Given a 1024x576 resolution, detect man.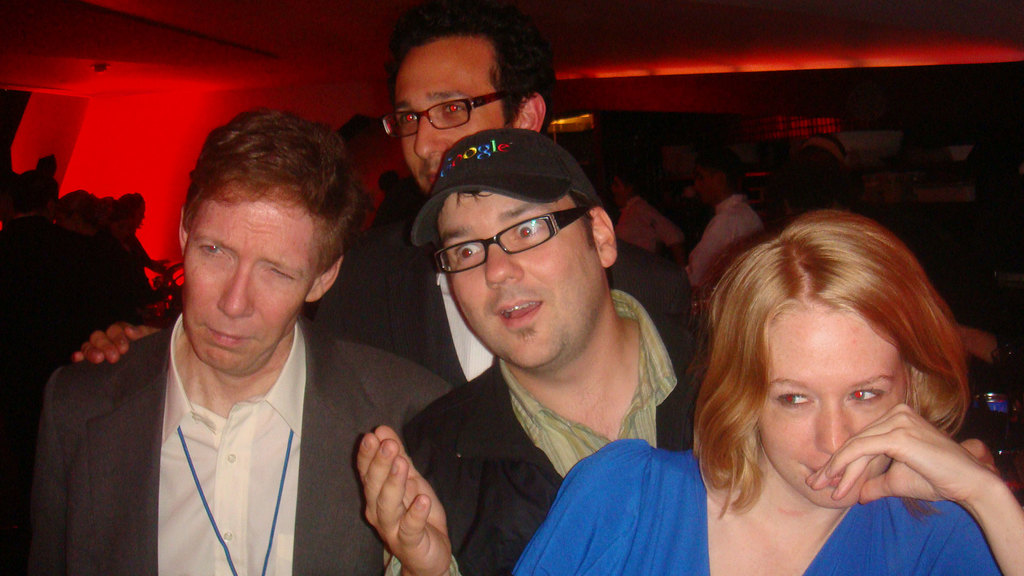
crop(610, 172, 691, 277).
